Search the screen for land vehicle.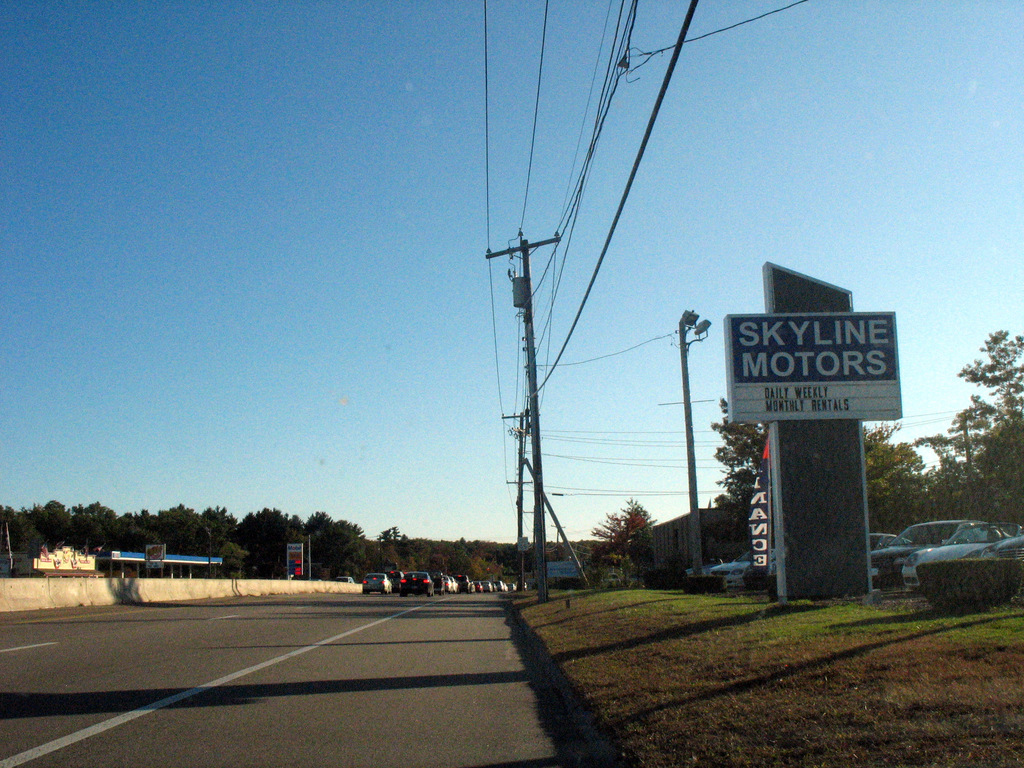
Found at crop(510, 582, 514, 588).
